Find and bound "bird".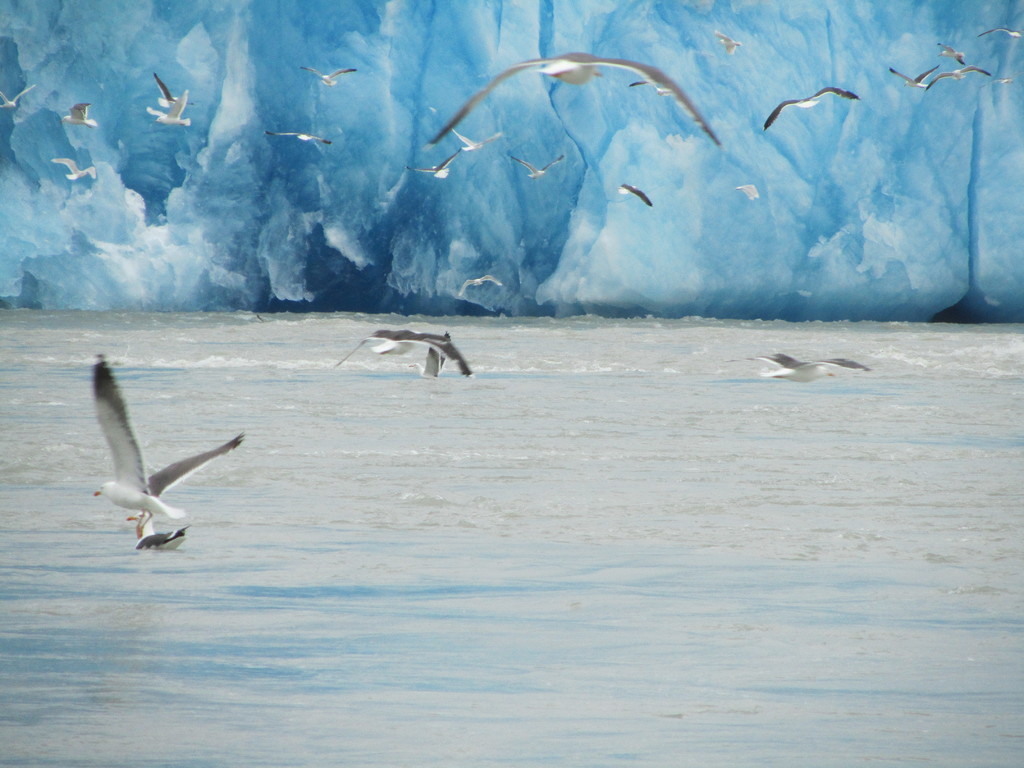
Bound: BBox(260, 127, 333, 154).
